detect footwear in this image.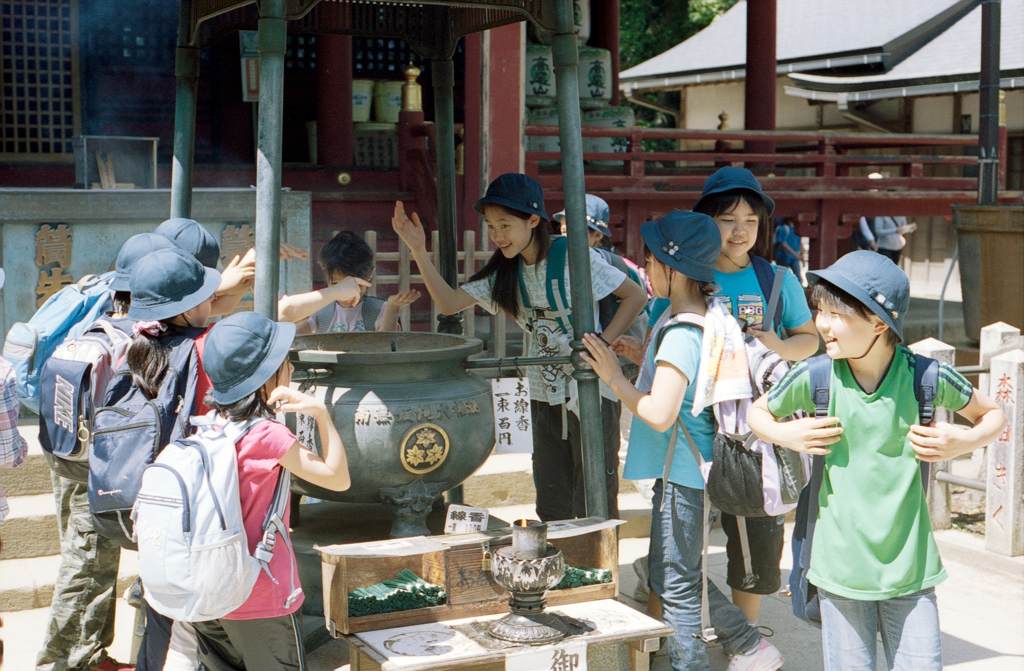
Detection: [725,637,784,670].
